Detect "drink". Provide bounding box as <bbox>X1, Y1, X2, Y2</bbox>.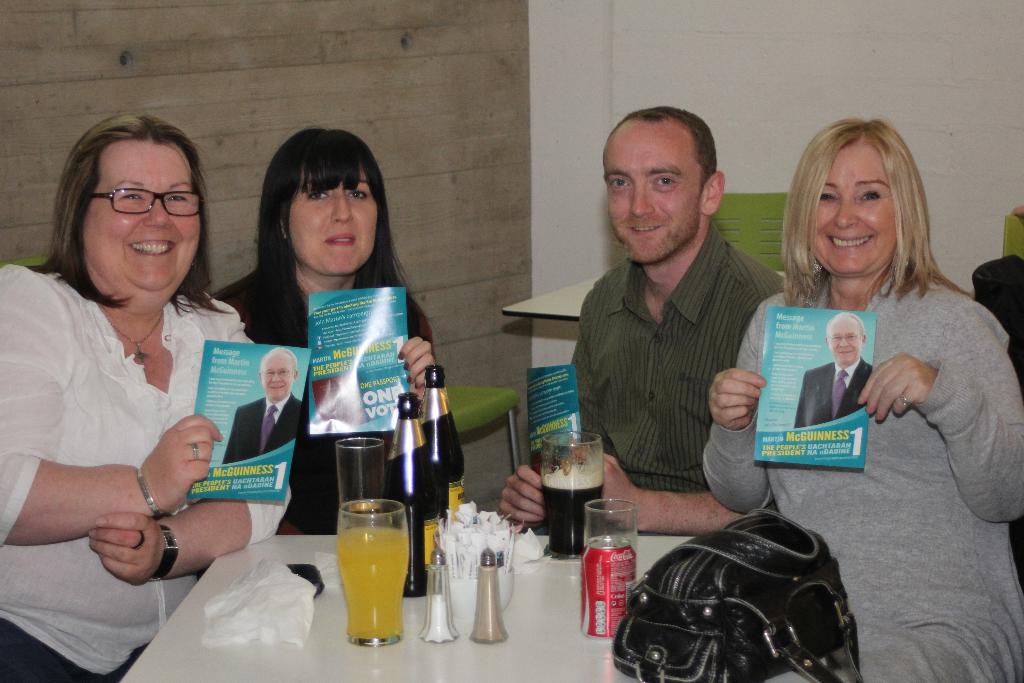
<bbox>578, 536, 639, 636</bbox>.
